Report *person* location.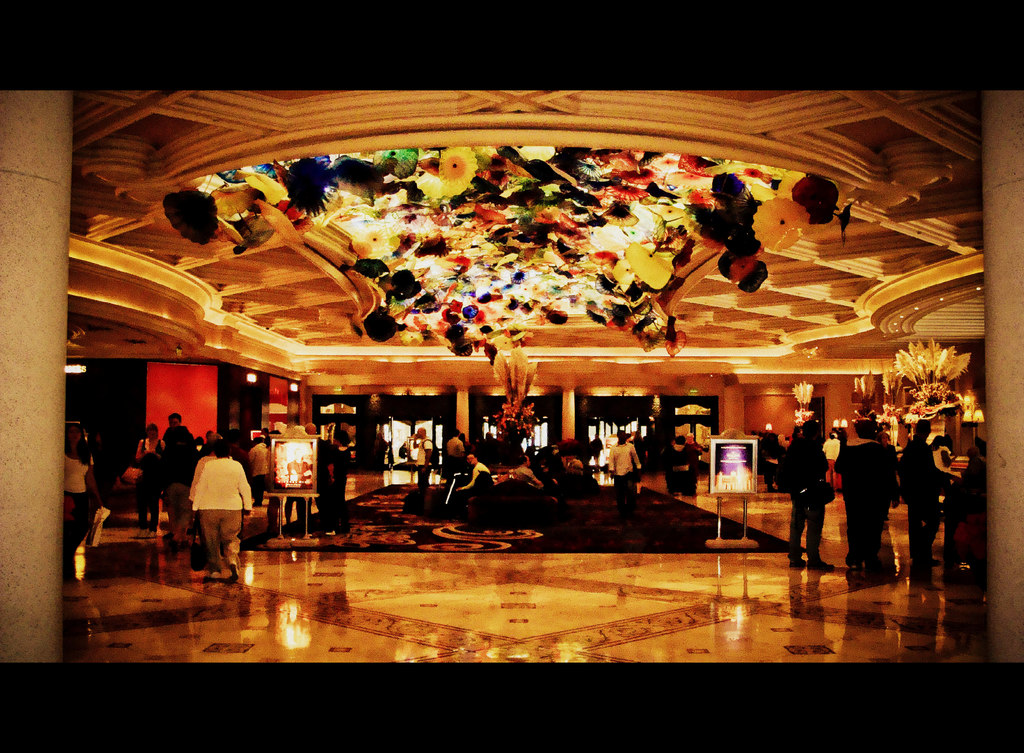
Report: 609/430/640/495.
